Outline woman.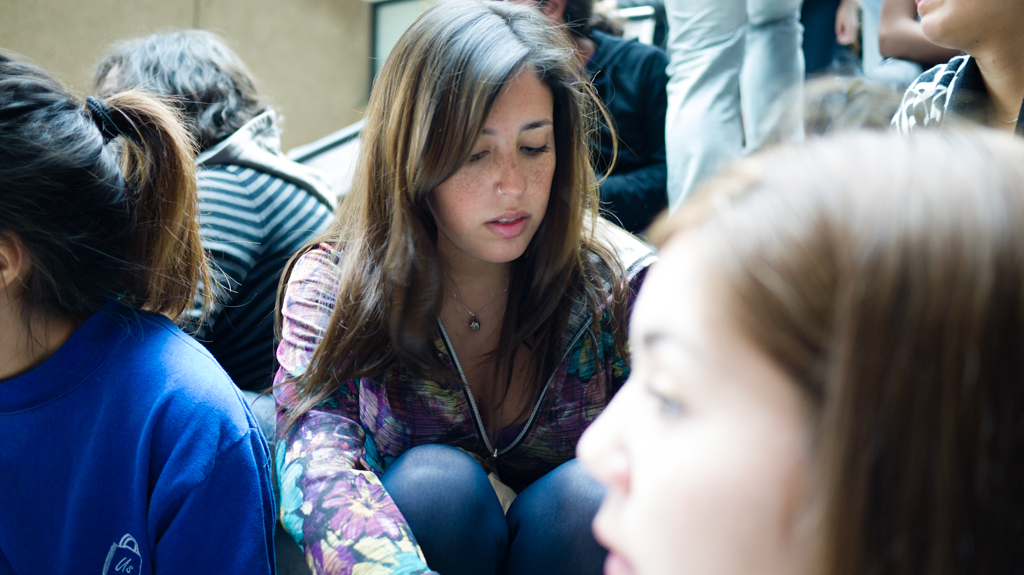
Outline: box(575, 117, 1023, 574).
